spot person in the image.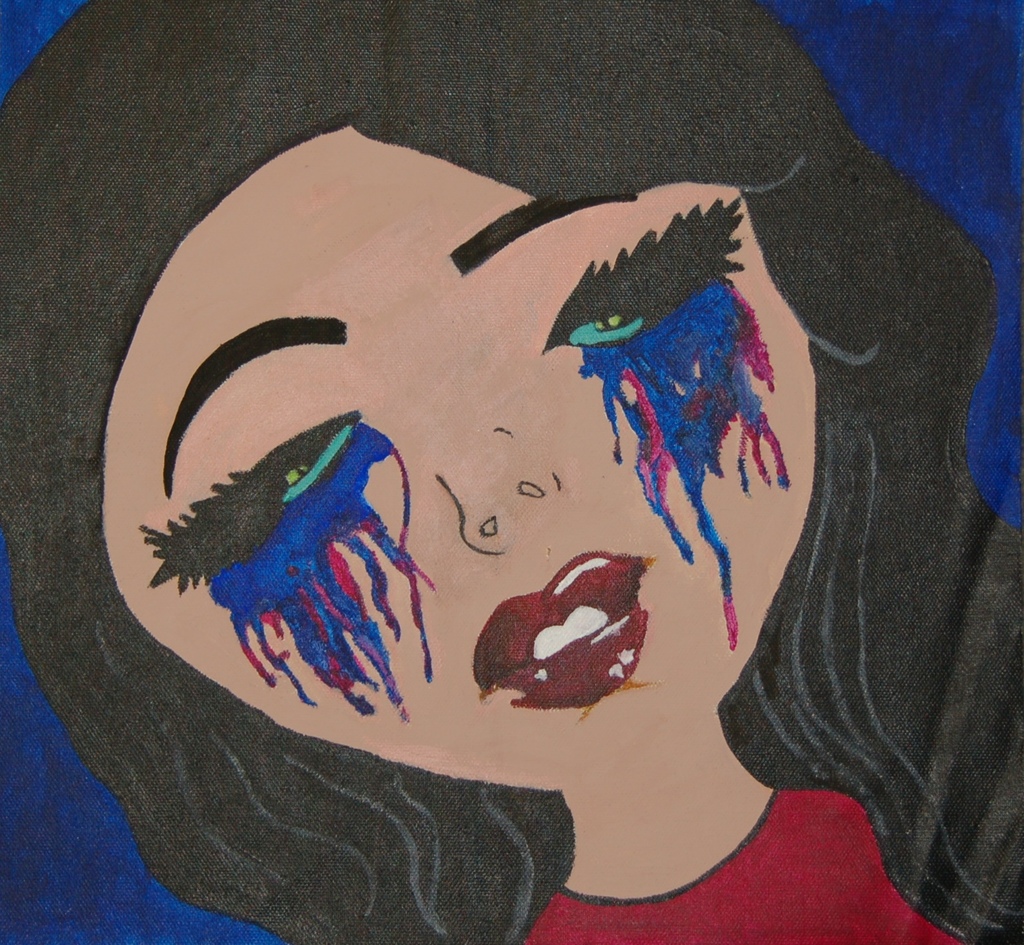
person found at 0,0,1023,944.
